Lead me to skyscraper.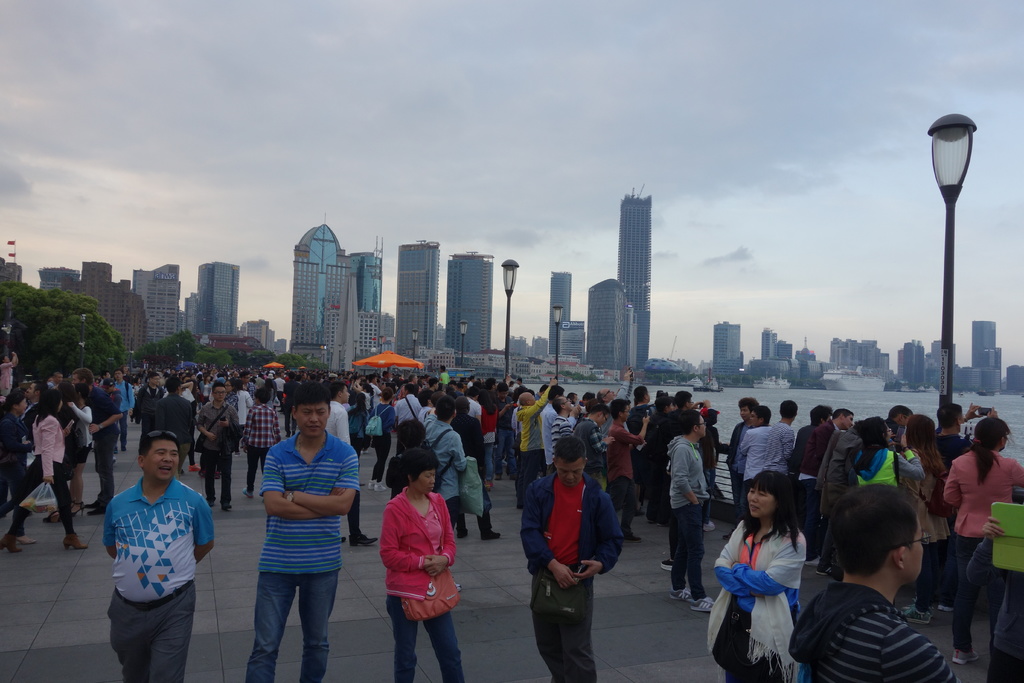
Lead to bbox=(582, 276, 636, 372).
